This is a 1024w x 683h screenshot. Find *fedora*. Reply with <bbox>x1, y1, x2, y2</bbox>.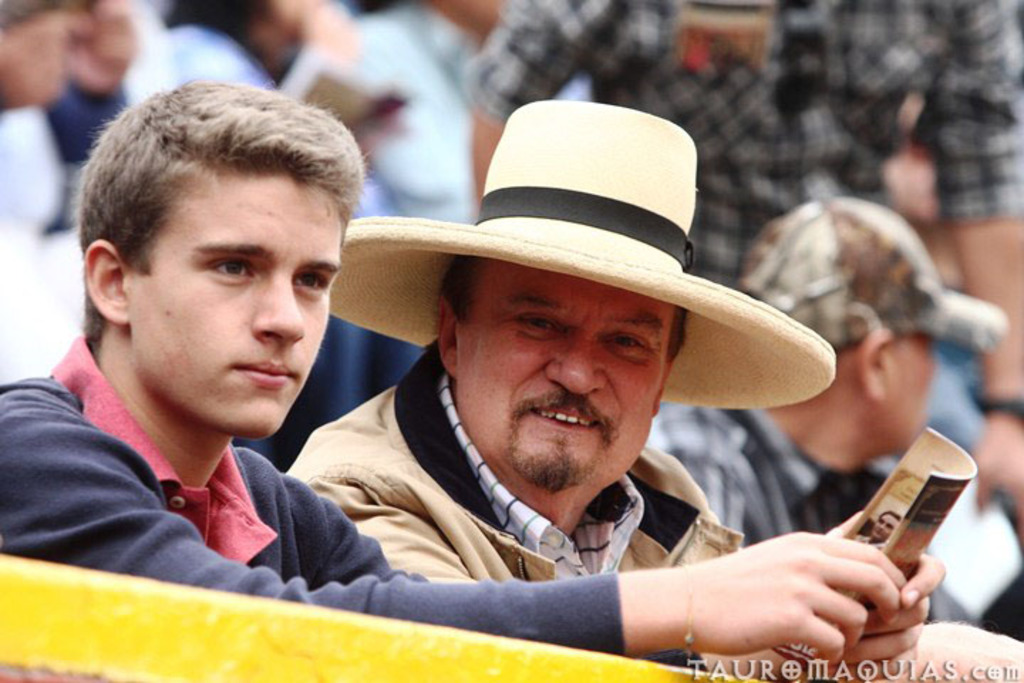
<bbox>329, 100, 833, 407</bbox>.
